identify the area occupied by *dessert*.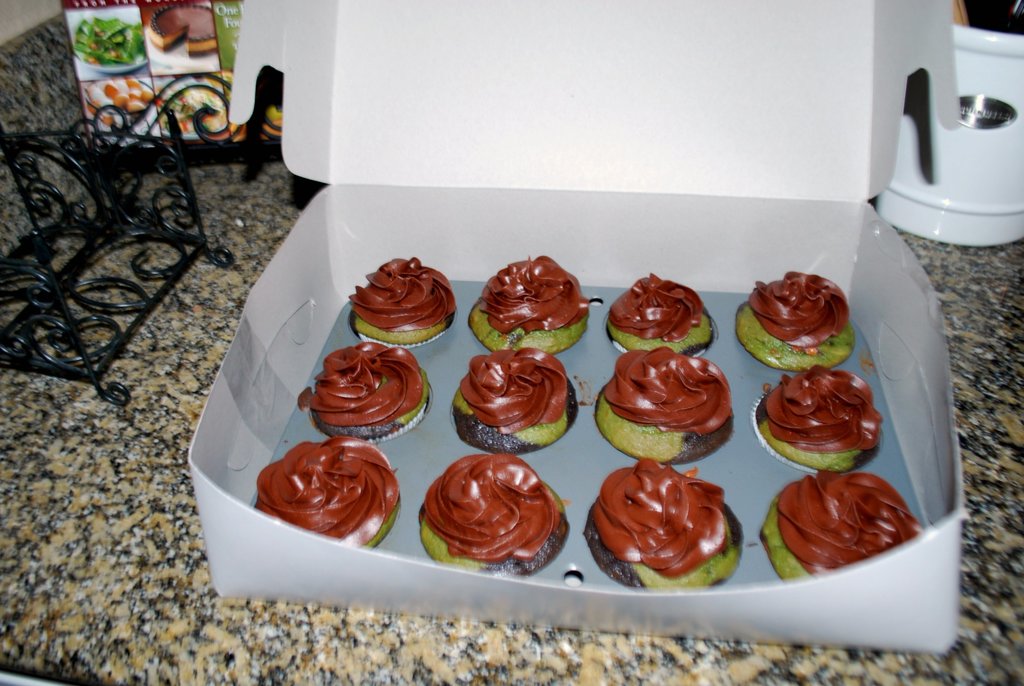
Area: left=733, top=268, right=863, bottom=363.
